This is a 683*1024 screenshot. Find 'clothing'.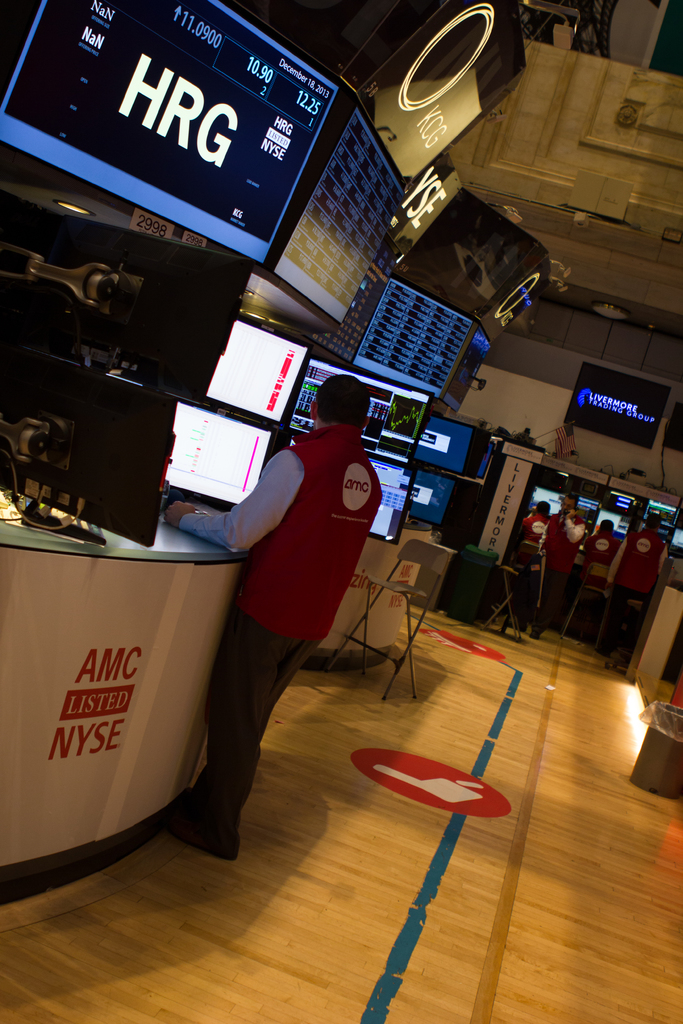
Bounding box: pyautogui.locateOnScreen(232, 402, 377, 689).
